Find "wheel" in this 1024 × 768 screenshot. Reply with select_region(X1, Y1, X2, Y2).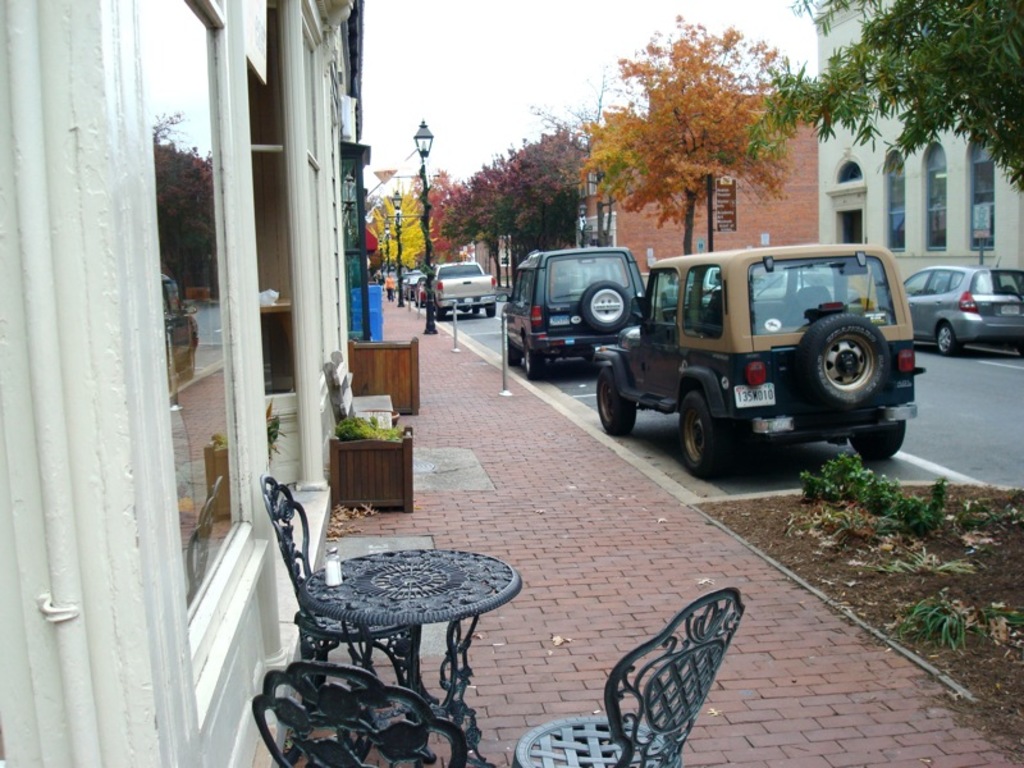
select_region(678, 383, 749, 475).
